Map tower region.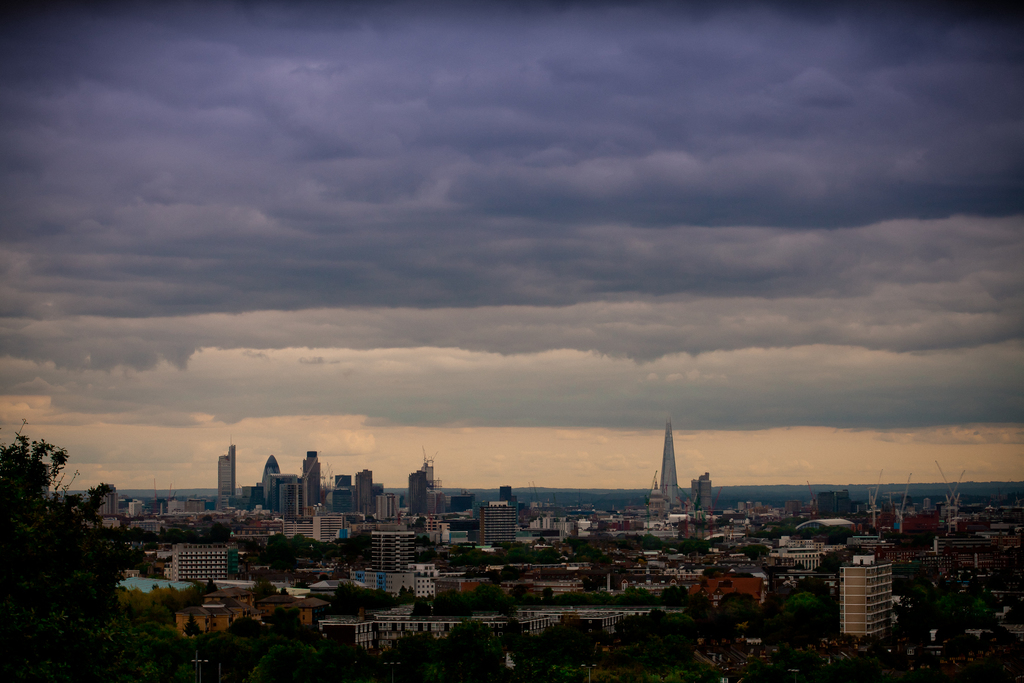
Mapped to bbox(265, 466, 299, 522).
